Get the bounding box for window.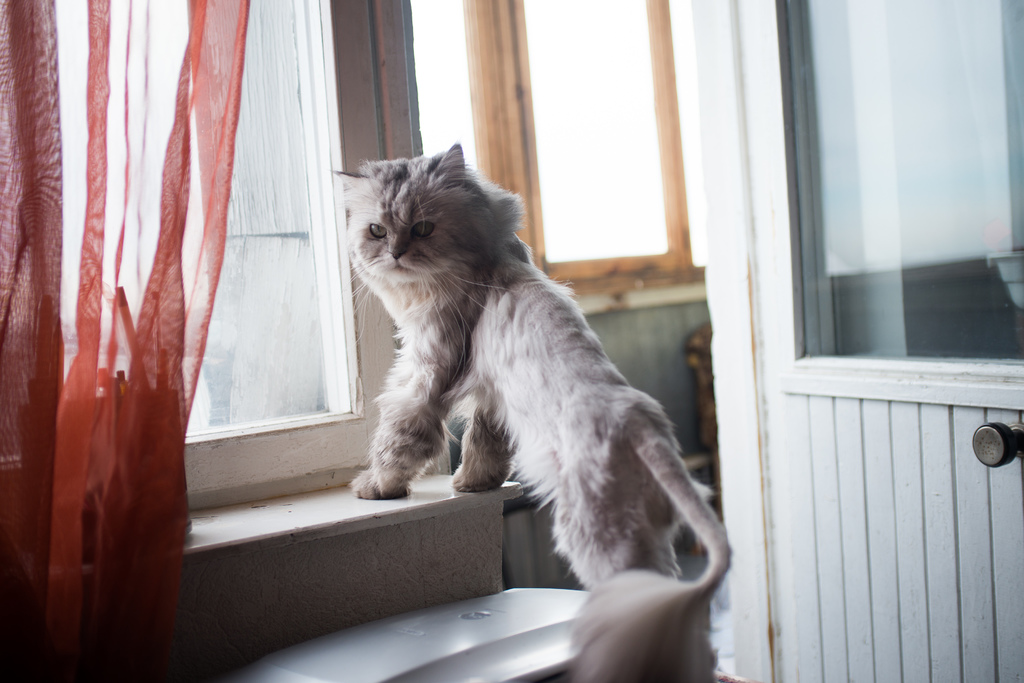
403:0:709:301.
